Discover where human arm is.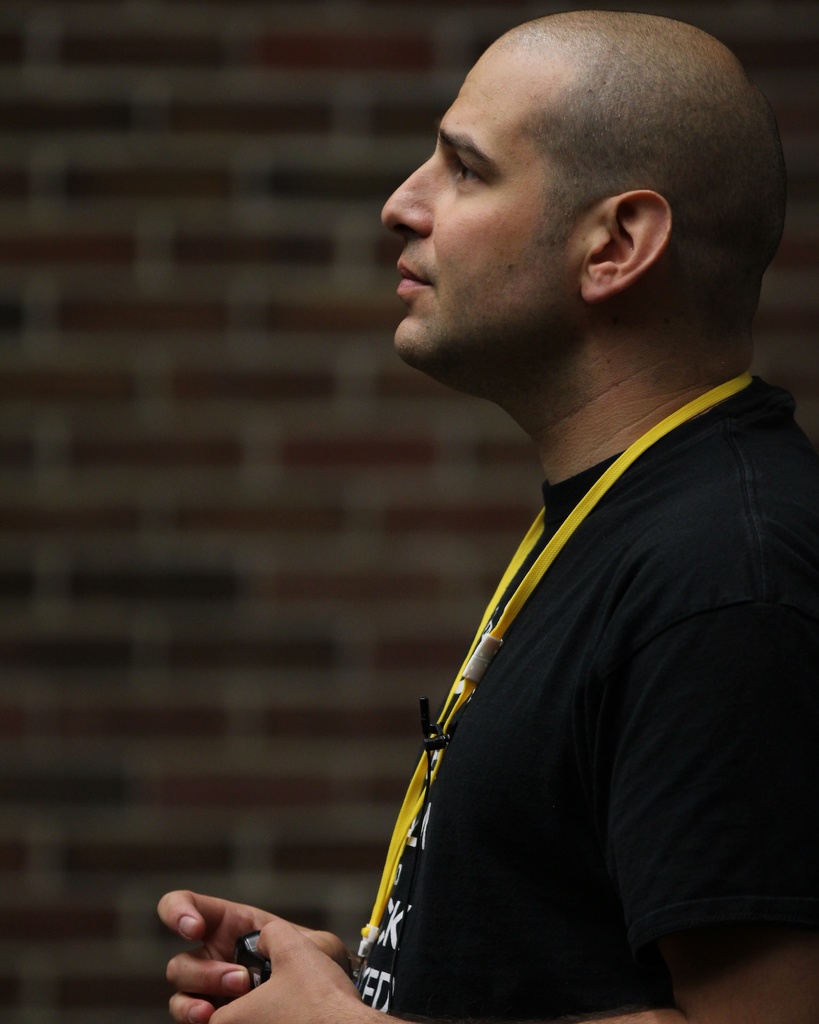
Discovered at crop(191, 593, 726, 1020).
